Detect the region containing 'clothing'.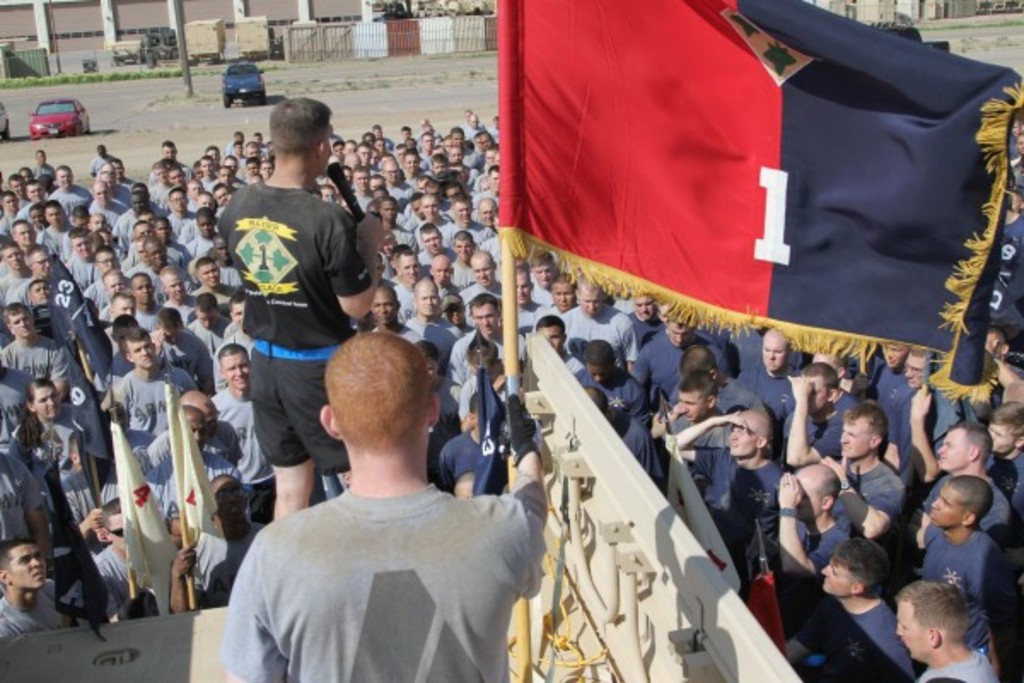
(142, 266, 160, 299).
